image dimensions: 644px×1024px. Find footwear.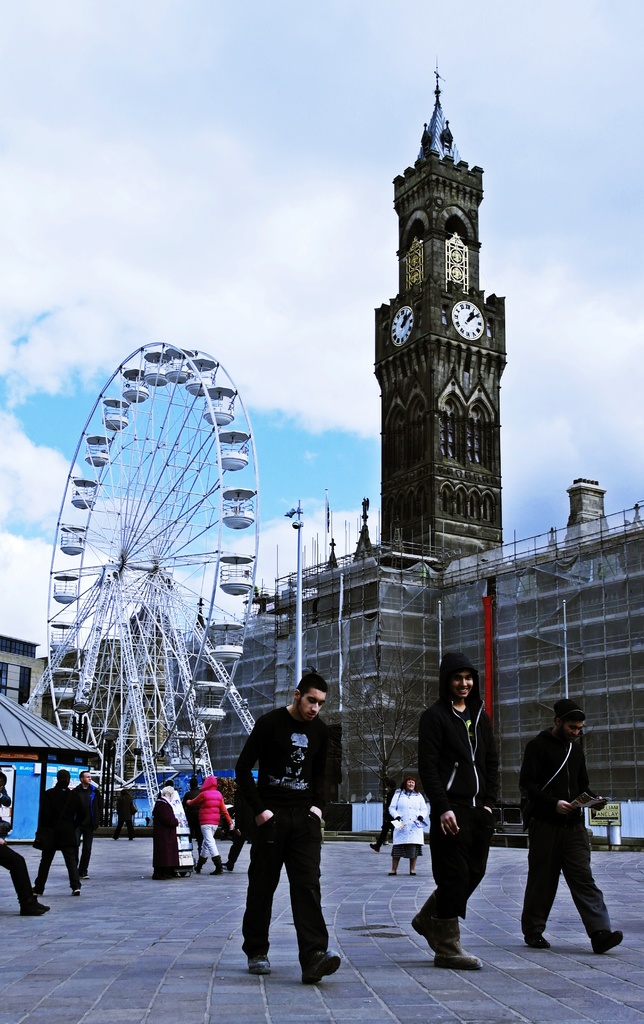
x1=17 y1=897 x2=51 y2=916.
